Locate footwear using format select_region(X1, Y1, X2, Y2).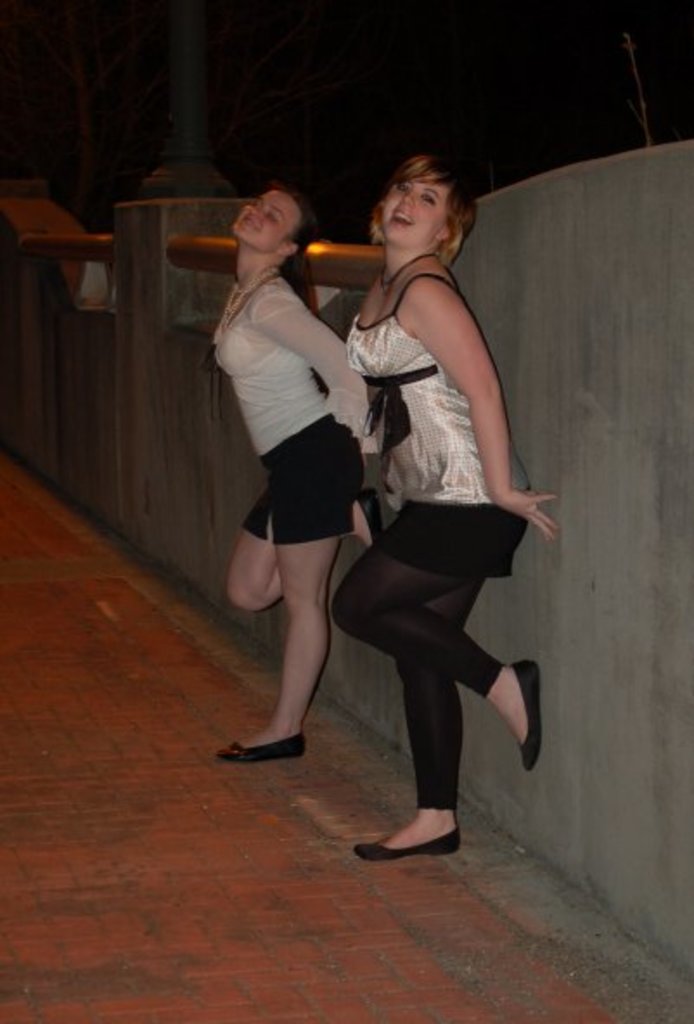
select_region(218, 735, 308, 759).
